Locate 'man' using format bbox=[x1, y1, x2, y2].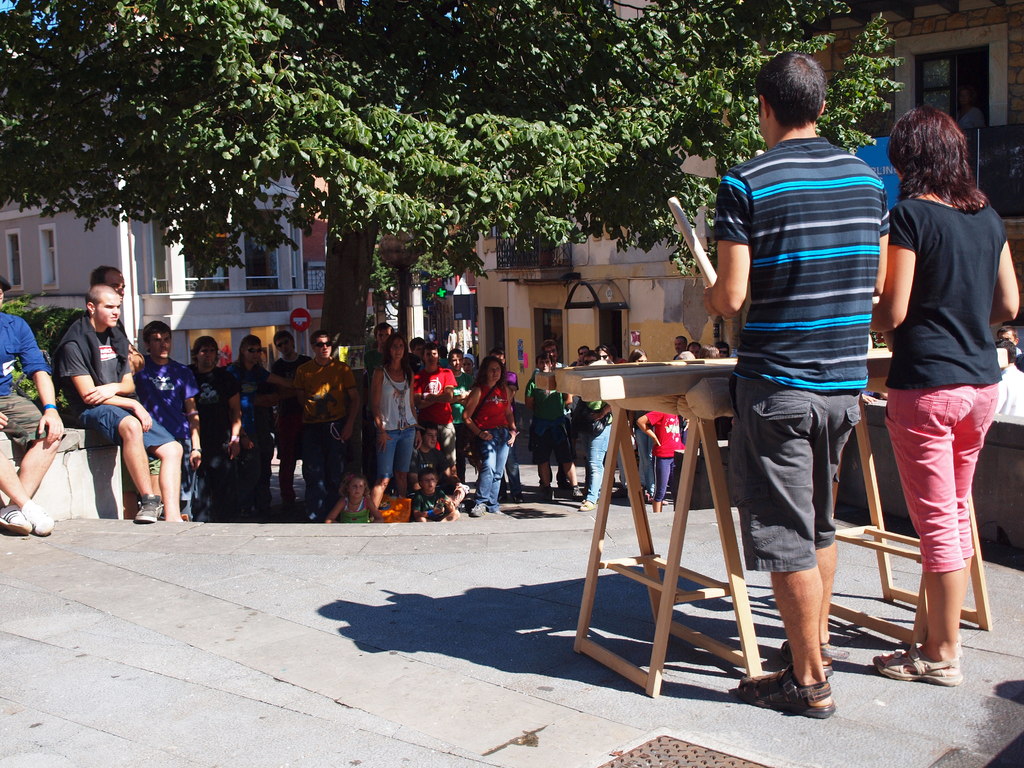
bbox=[541, 340, 578, 490].
